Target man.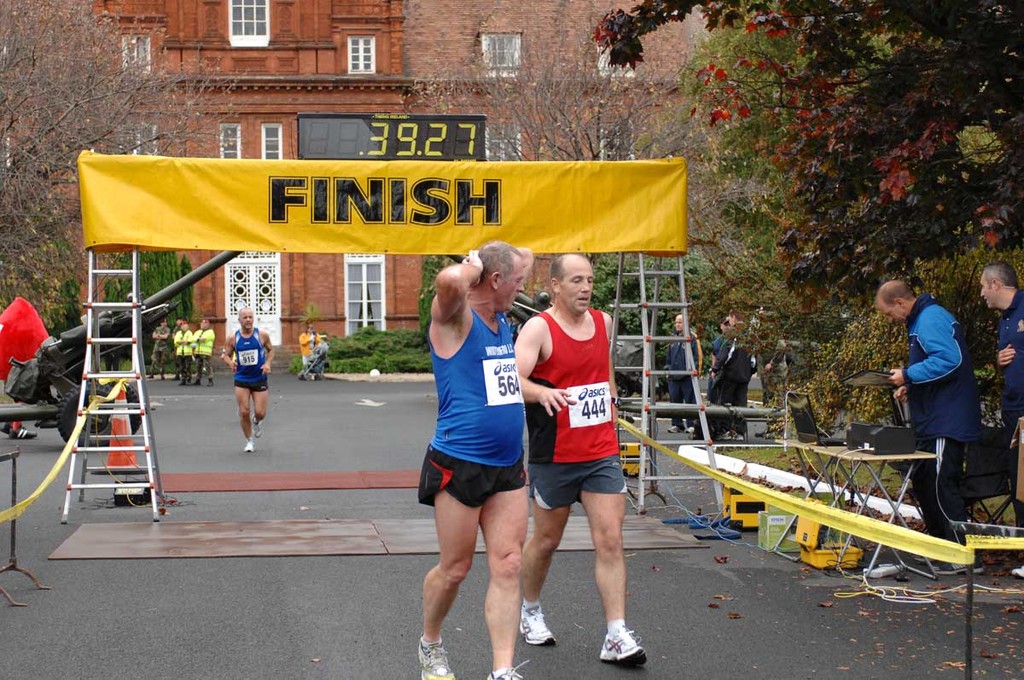
Target region: x1=219, y1=304, x2=275, y2=455.
